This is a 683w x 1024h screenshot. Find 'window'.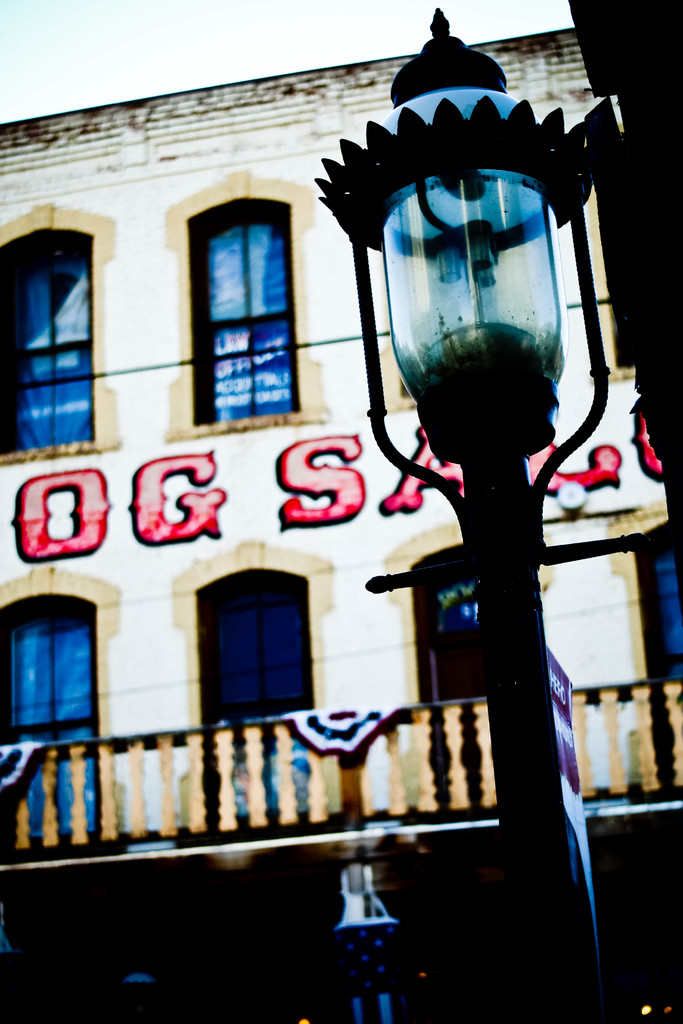
Bounding box: 582:118:640:383.
